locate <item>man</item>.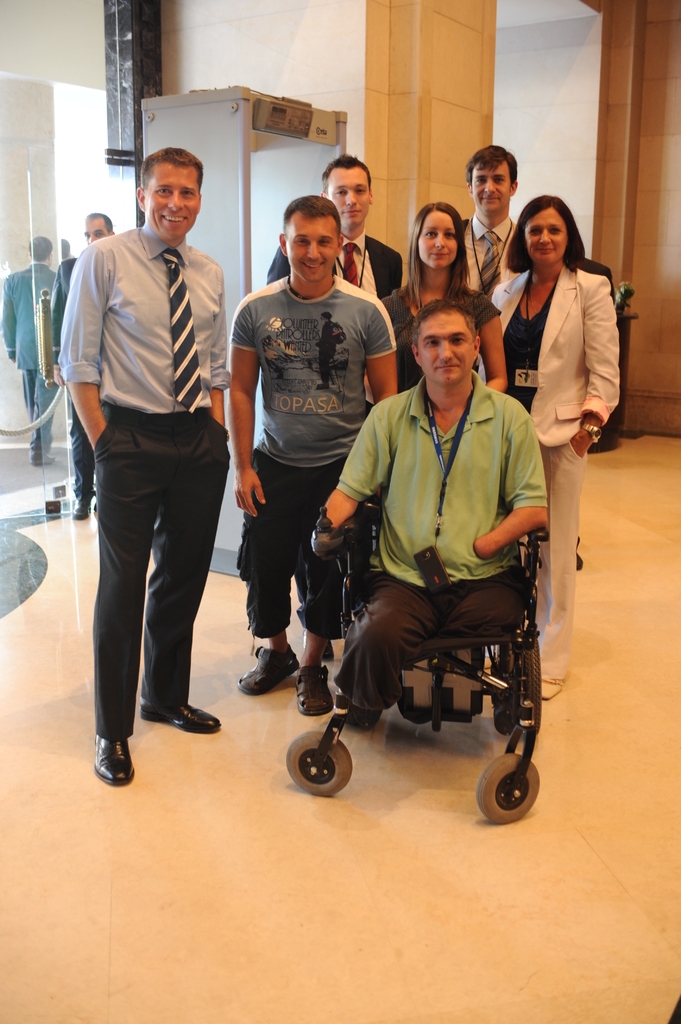
Bounding box: 314:311:337:390.
